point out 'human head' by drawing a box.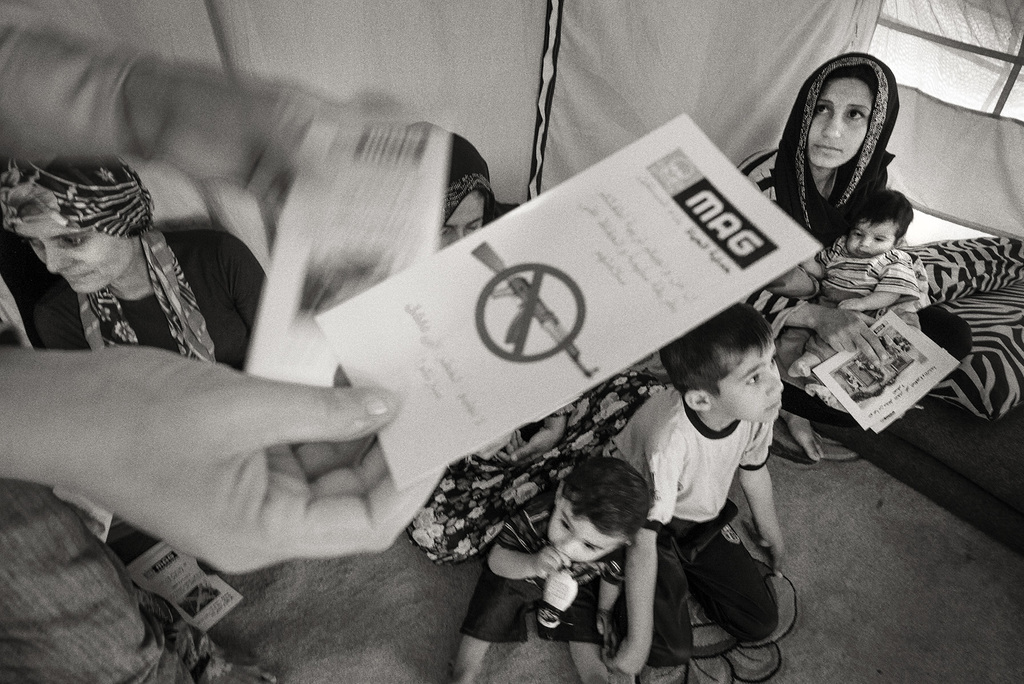
box=[547, 452, 655, 564].
